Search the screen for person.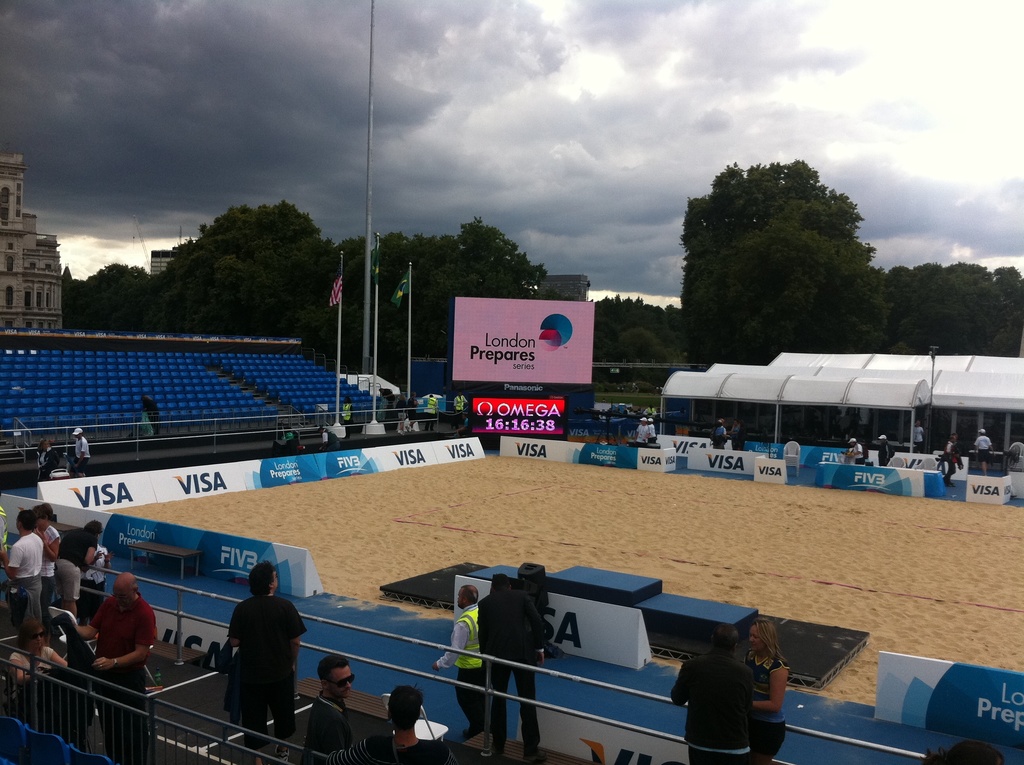
Found at 280 426 295 455.
